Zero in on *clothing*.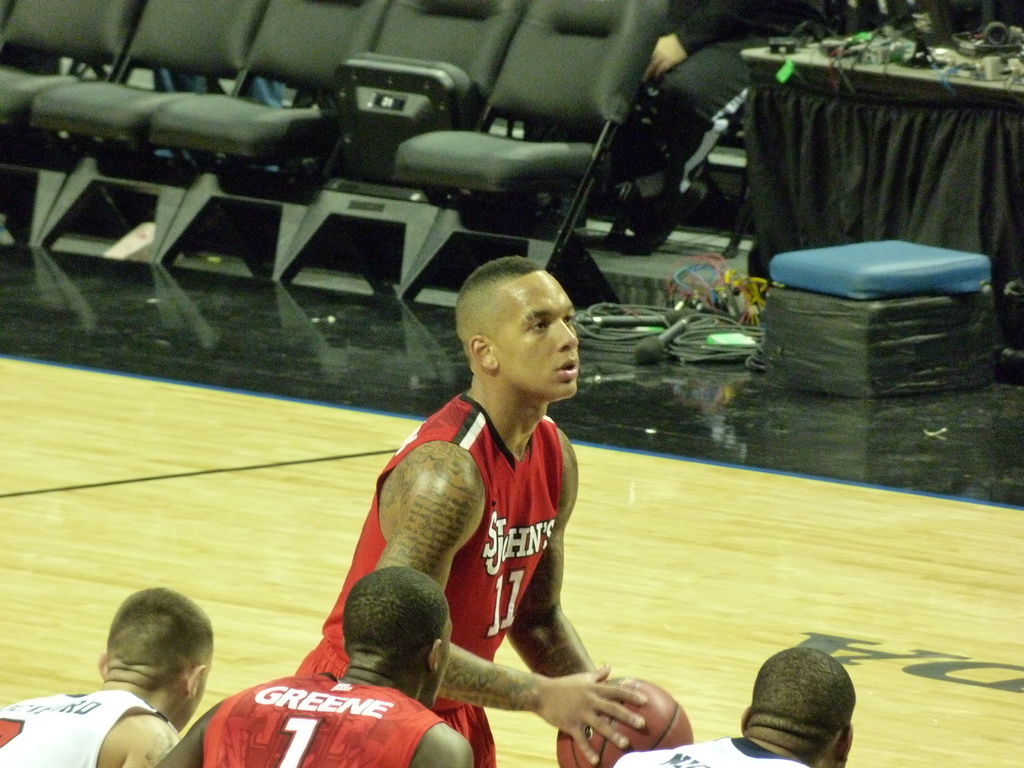
Zeroed in: (0,687,179,767).
